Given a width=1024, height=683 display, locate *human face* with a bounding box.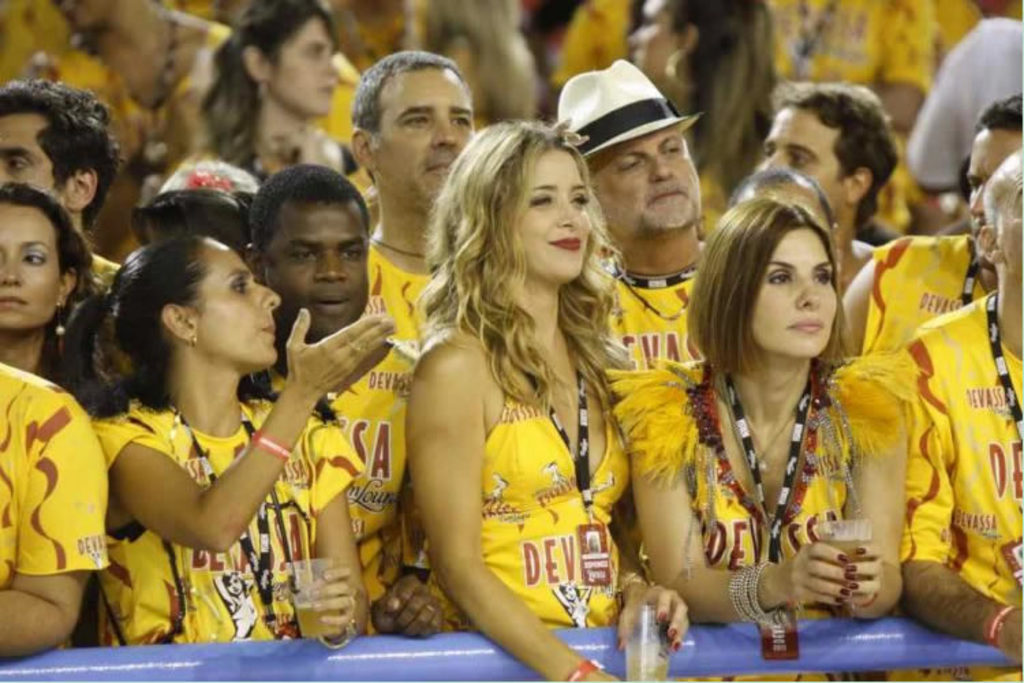
Located: detection(274, 206, 370, 336).
